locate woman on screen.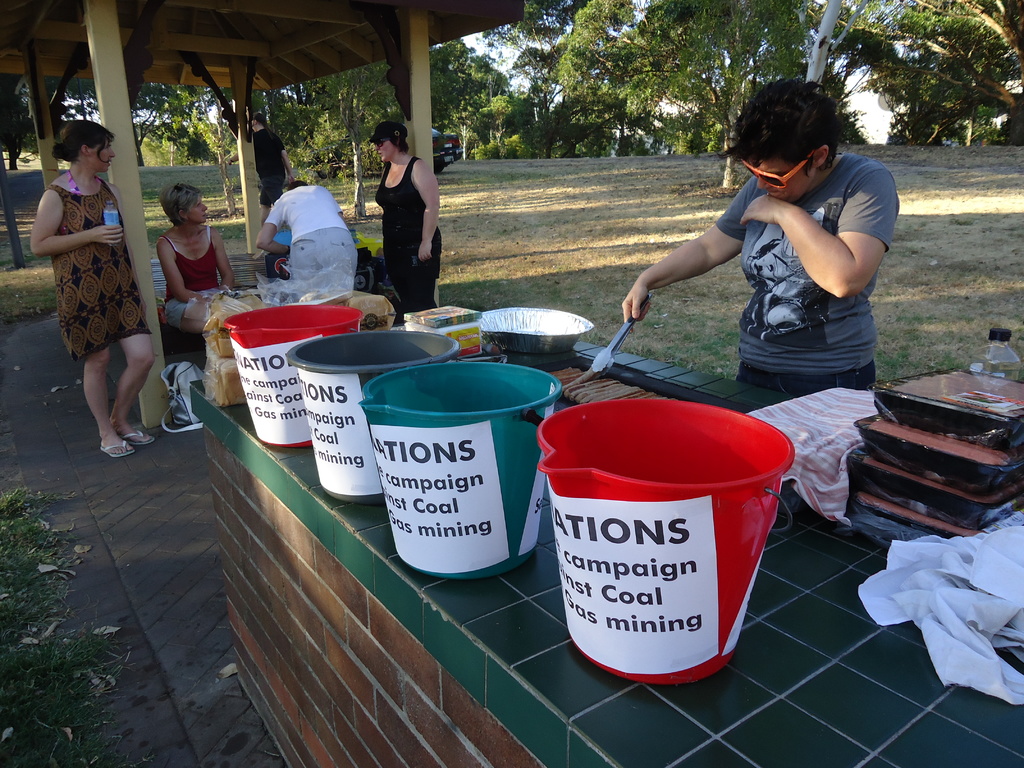
On screen at <bbox>623, 67, 901, 393</bbox>.
